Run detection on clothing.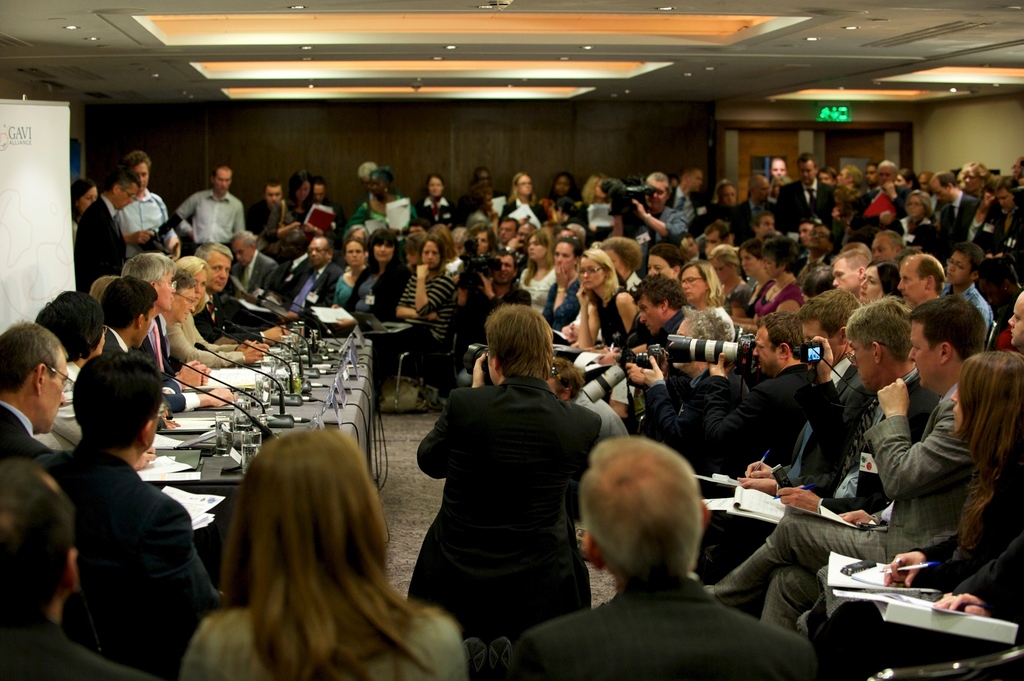
Result: Rect(938, 191, 979, 244).
